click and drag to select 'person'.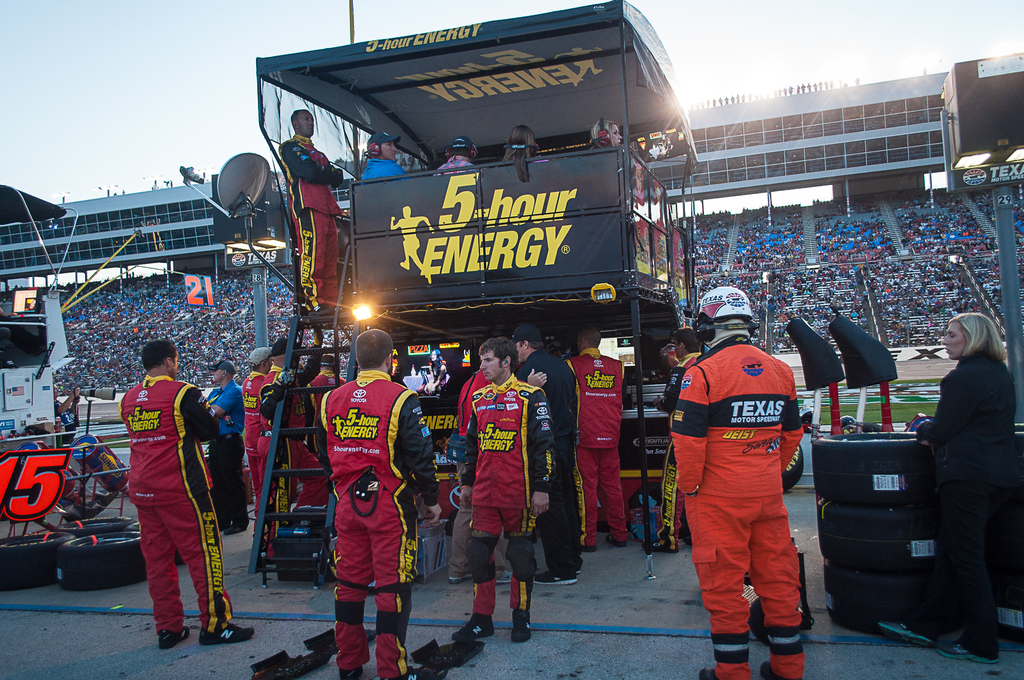
Selection: box=[460, 333, 557, 647].
